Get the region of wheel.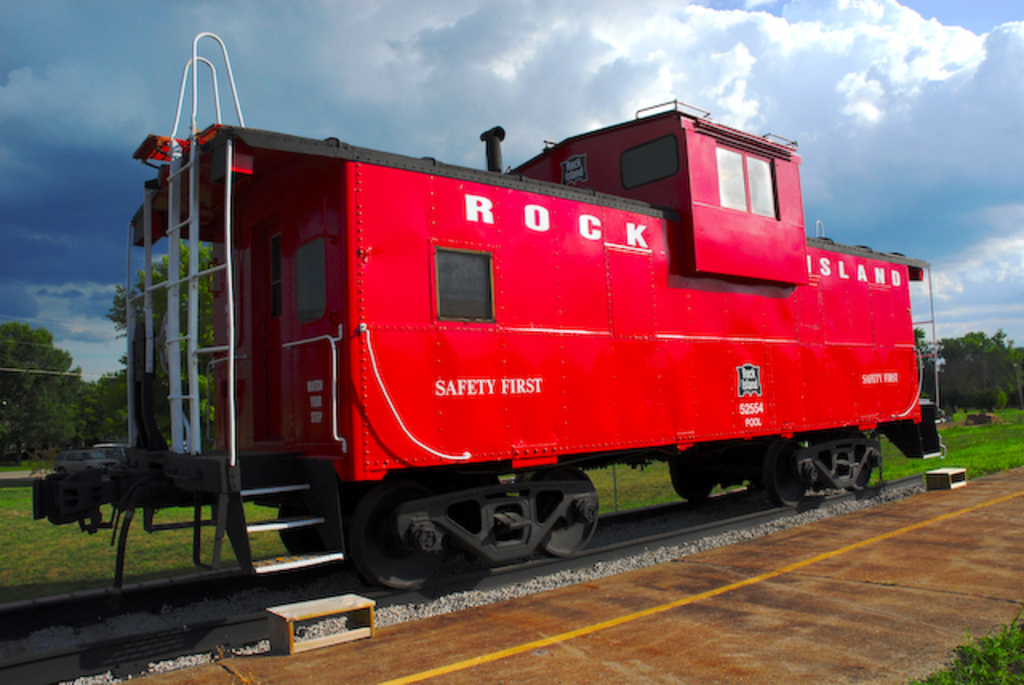
(768,451,808,509).
